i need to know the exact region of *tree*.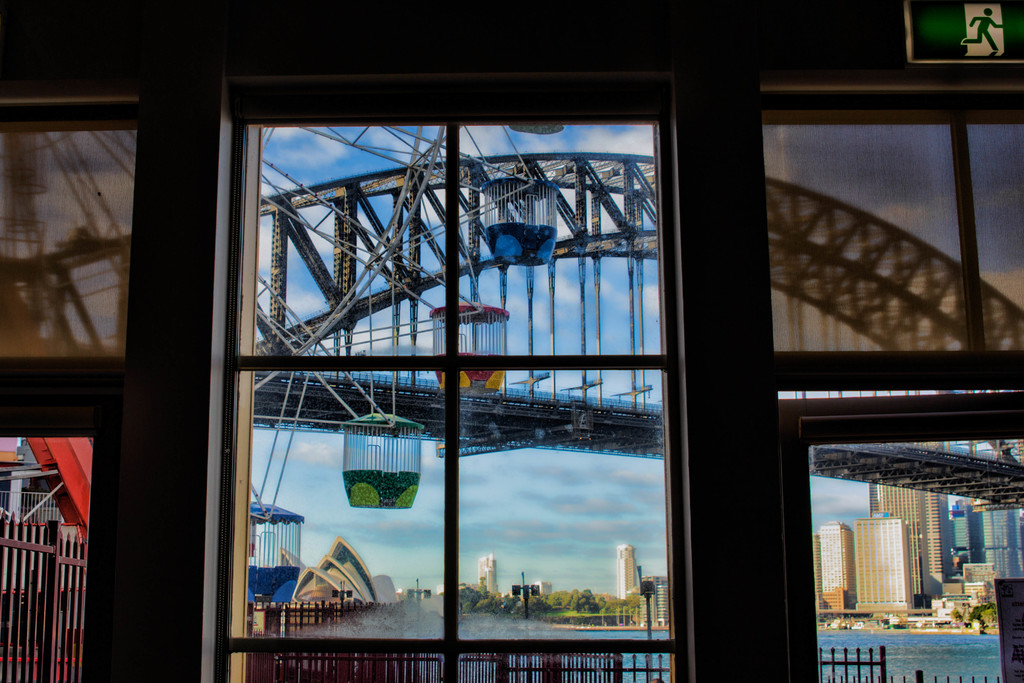
Region: locate(452, 578, 484, 613).
